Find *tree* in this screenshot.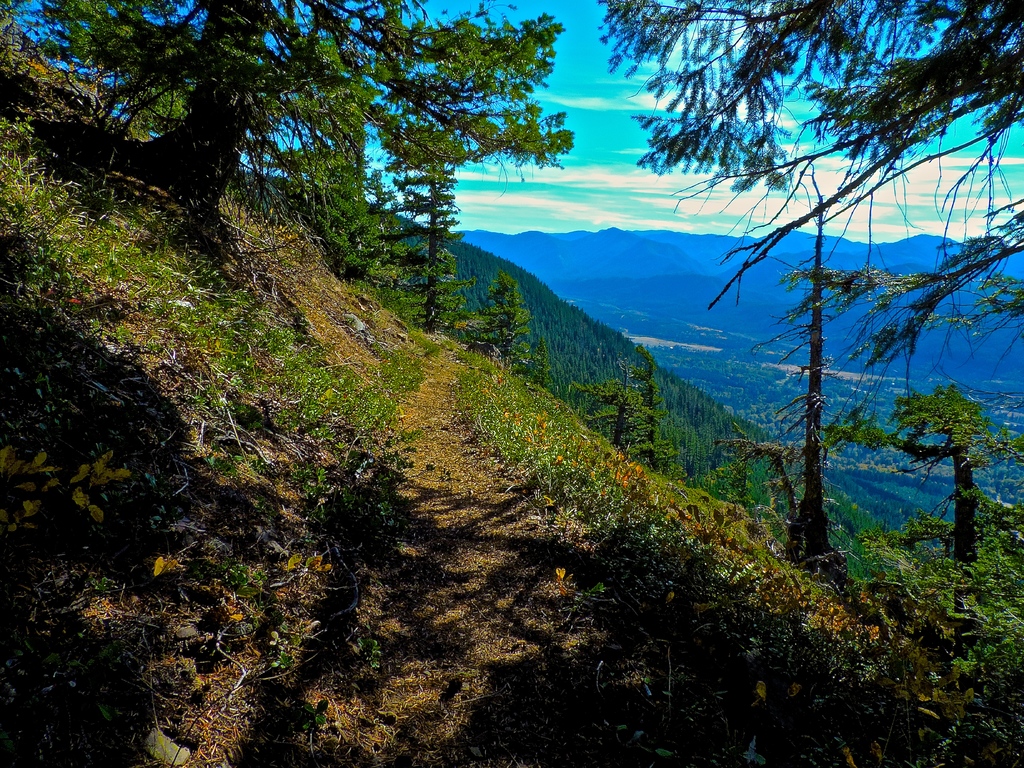
The bounding box for *tree* is (469, 281, 535, 373).
